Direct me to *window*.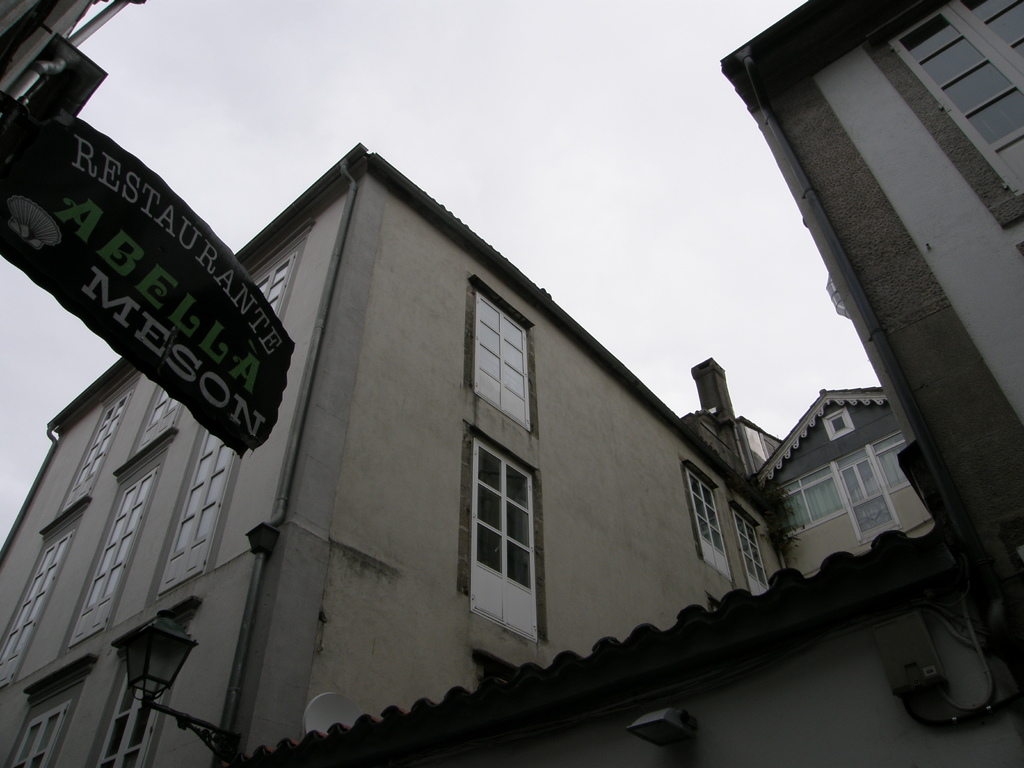
Direction: 835, 447, 894, 539.
